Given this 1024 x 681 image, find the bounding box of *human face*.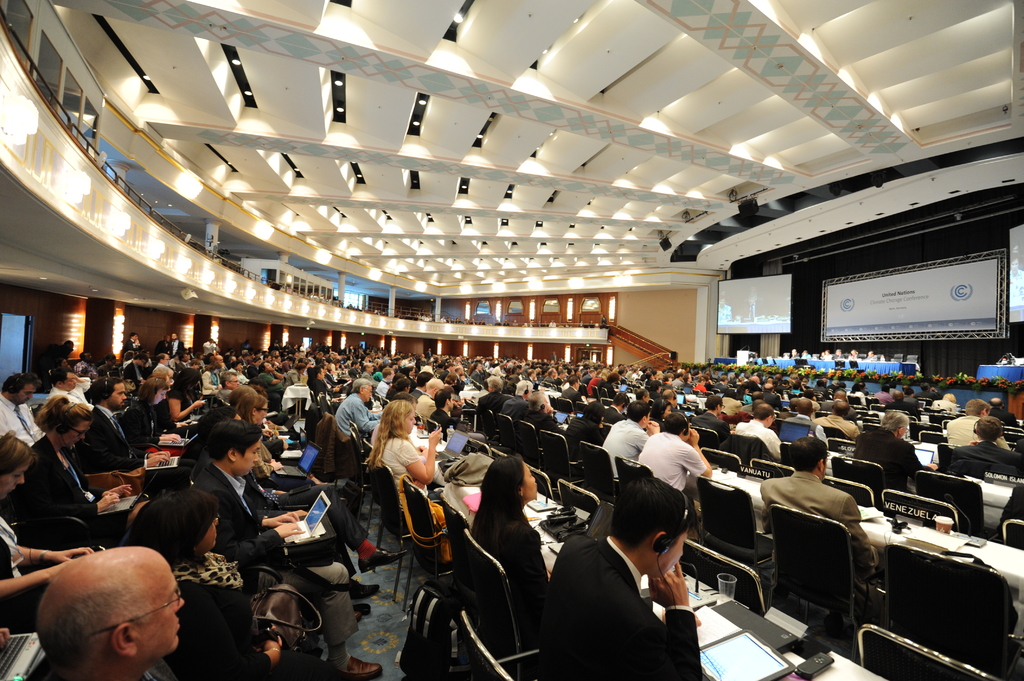
locate(67, 422, 86, 448).
